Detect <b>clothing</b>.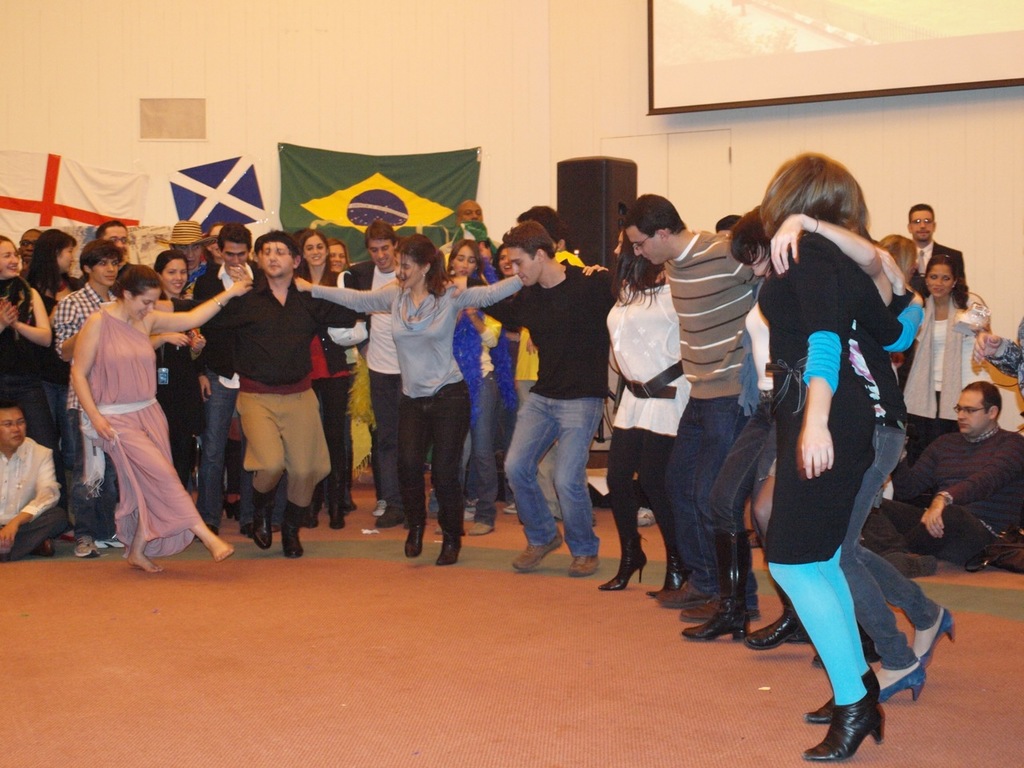
Detected at box(518, 245, 583, 519).
